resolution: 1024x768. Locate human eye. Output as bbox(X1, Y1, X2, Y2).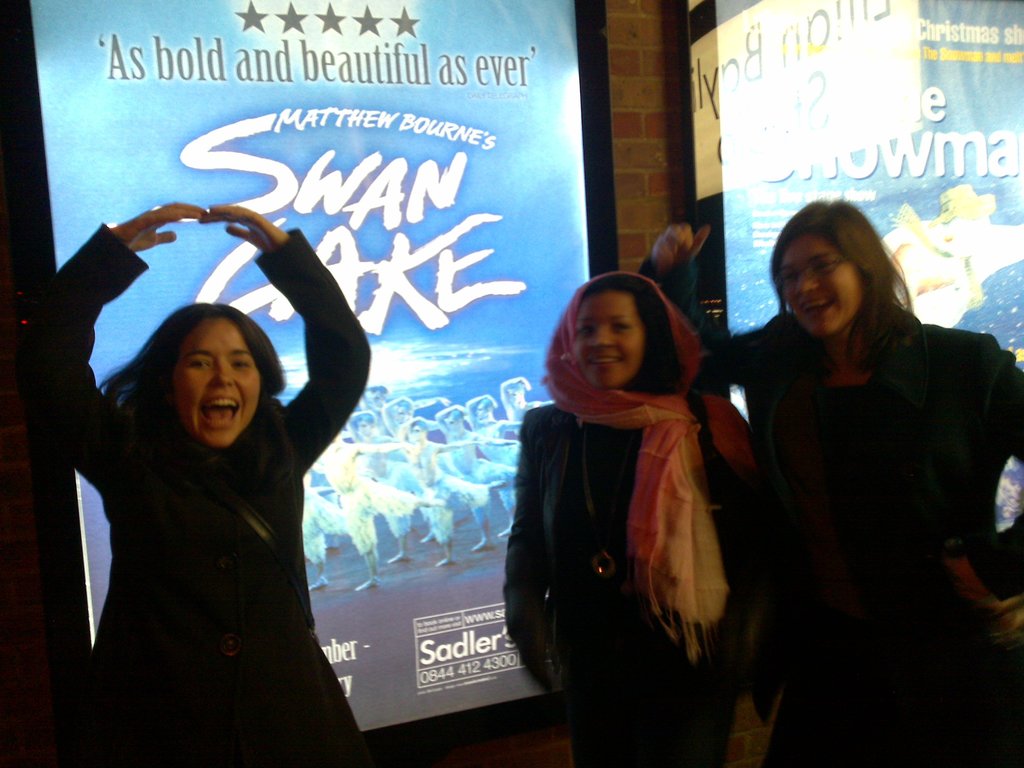
bbox(576, 324, 593, 335).
